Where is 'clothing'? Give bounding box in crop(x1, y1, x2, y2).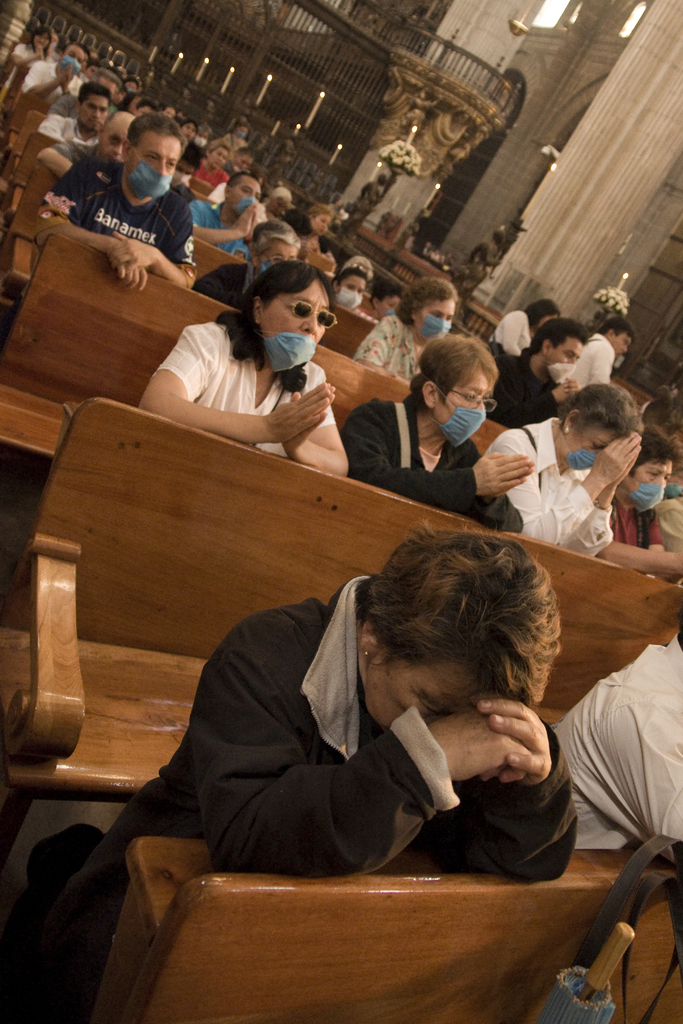
crop(555, 634, 682, 851).
